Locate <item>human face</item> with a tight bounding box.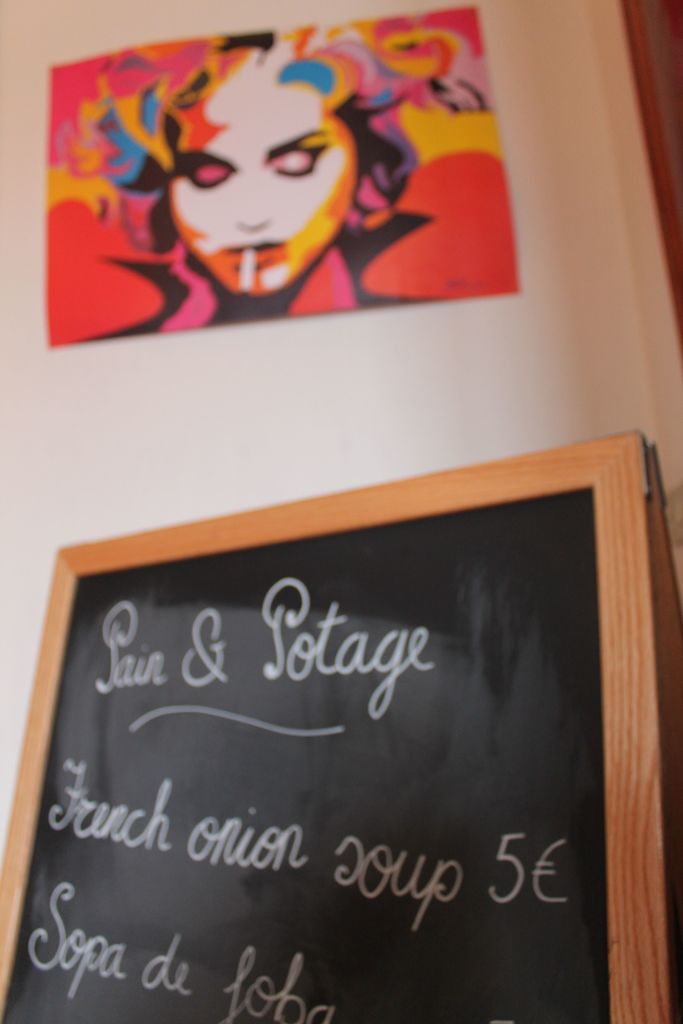
169/51/350/294.
